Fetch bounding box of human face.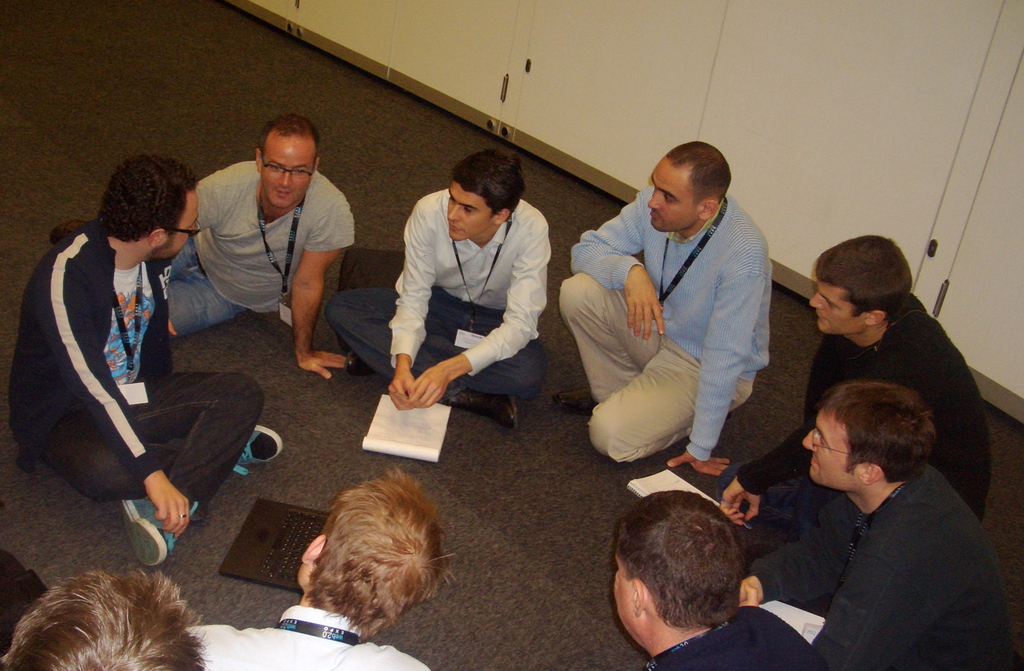
Bbox: l=445, t=183, r=490, b=241.
